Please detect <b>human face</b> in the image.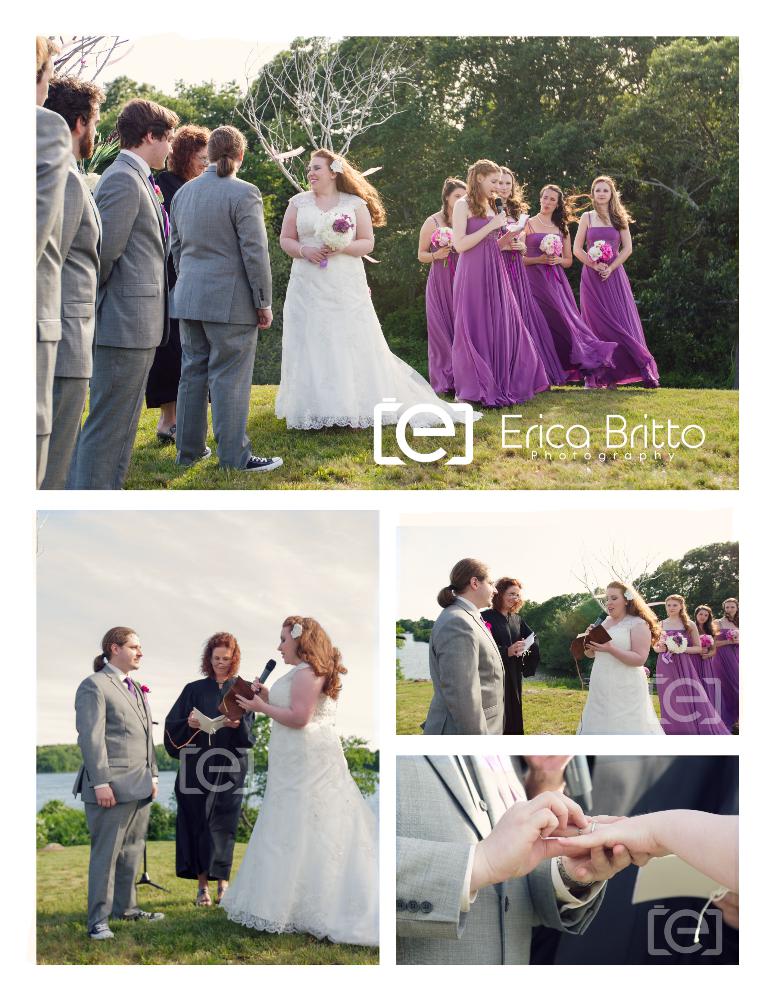
rect(209, 647, 234, 677).
